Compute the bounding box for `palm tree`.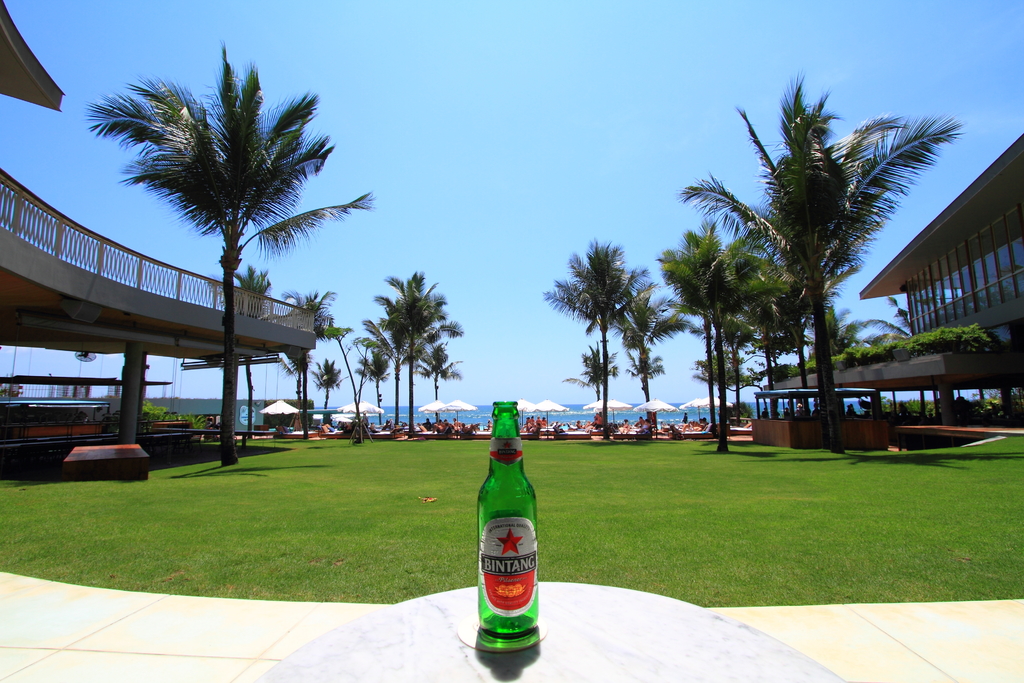
crop(737, 256, 808, 411).
